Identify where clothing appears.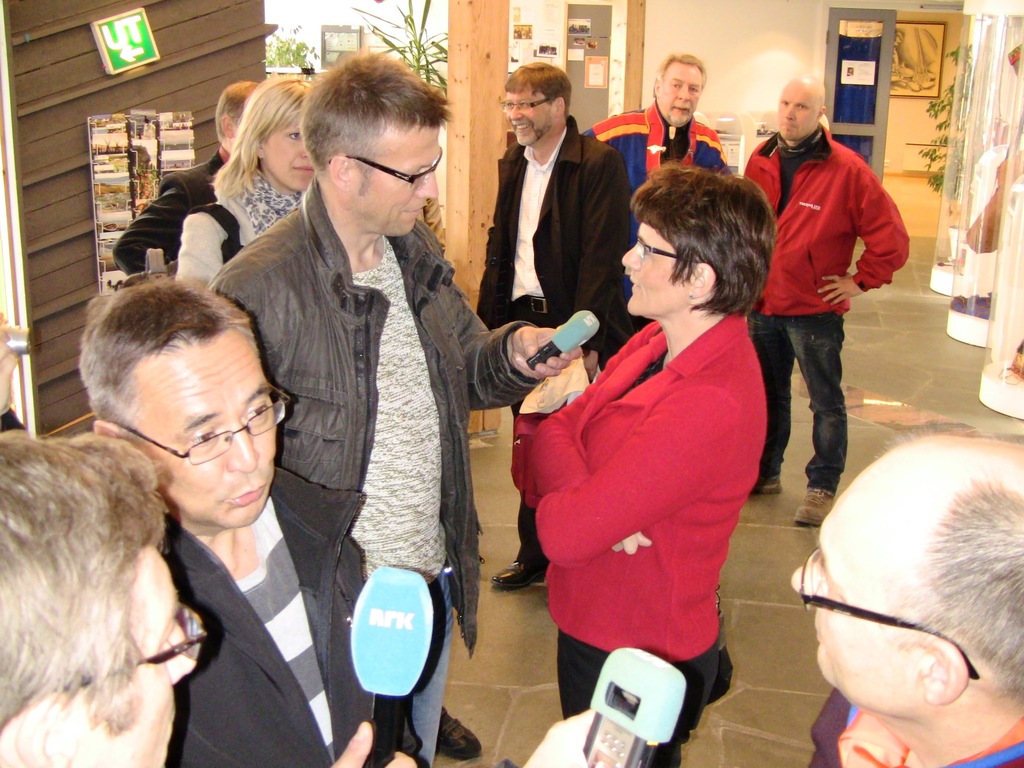
Appears at {"x1": 350, "y1": 567, "x2": 437, "y2": 767}.
